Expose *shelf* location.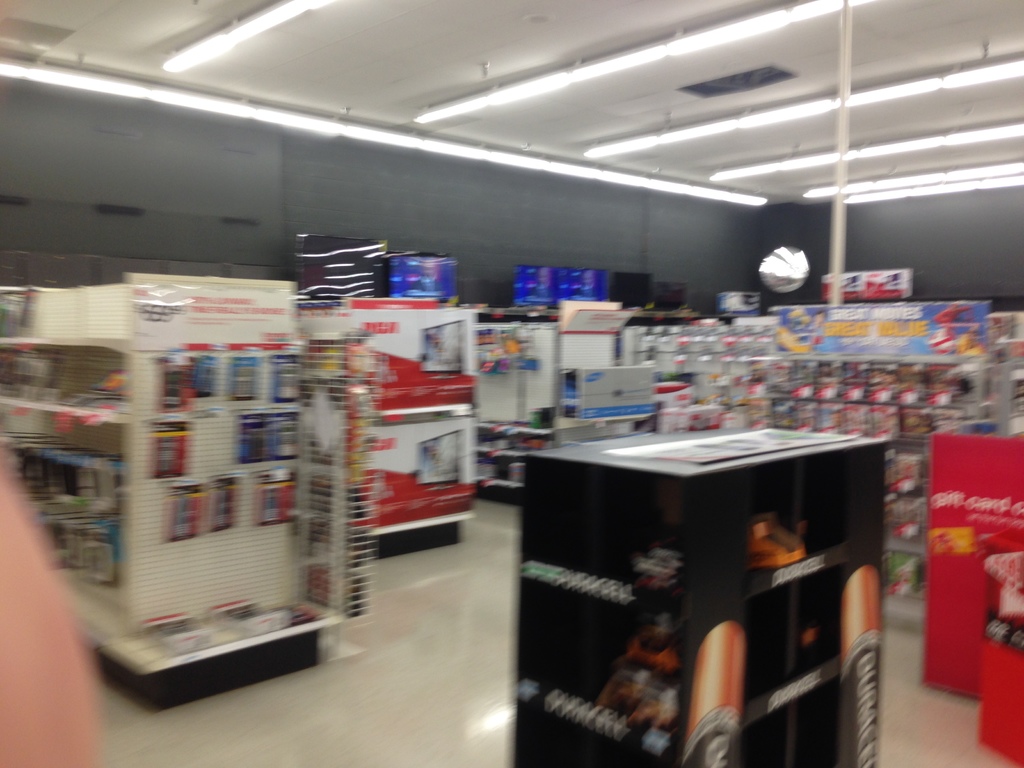
Exposed at box(0, 332, 130, 616).
